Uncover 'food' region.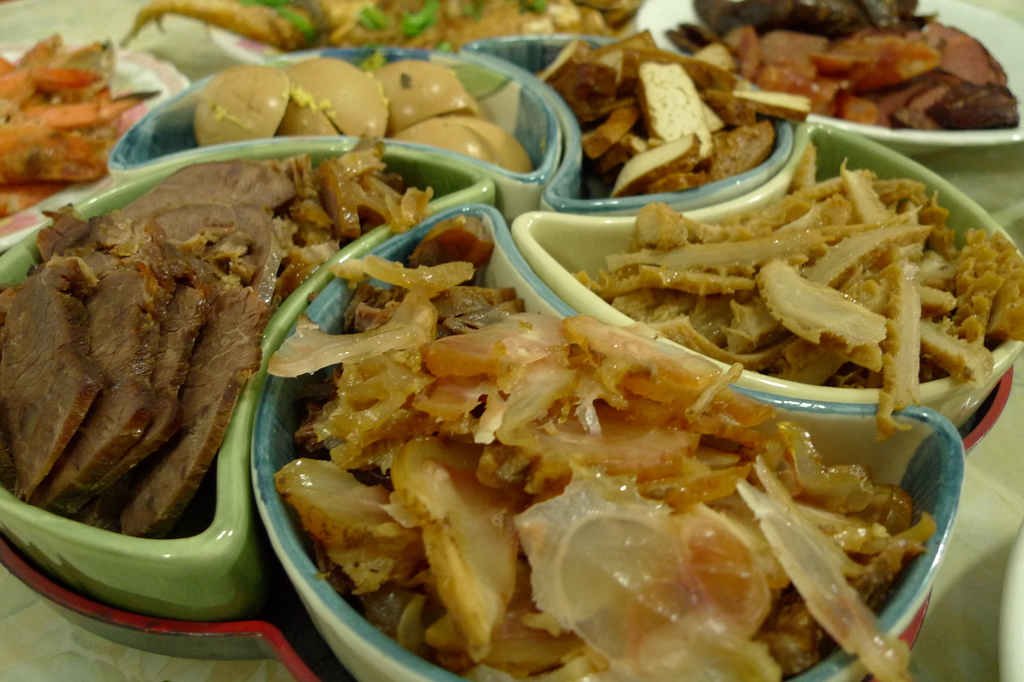
Uncovered: locate(396, 118, 532, 174).
